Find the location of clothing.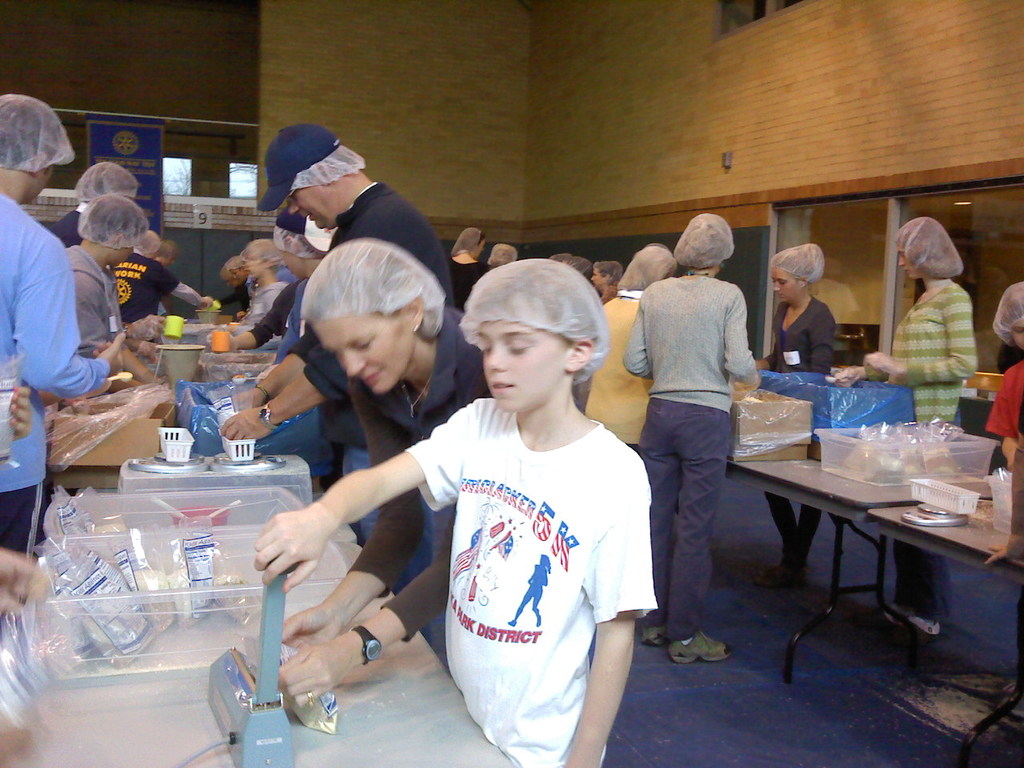
Location: [105,260,190,326].
